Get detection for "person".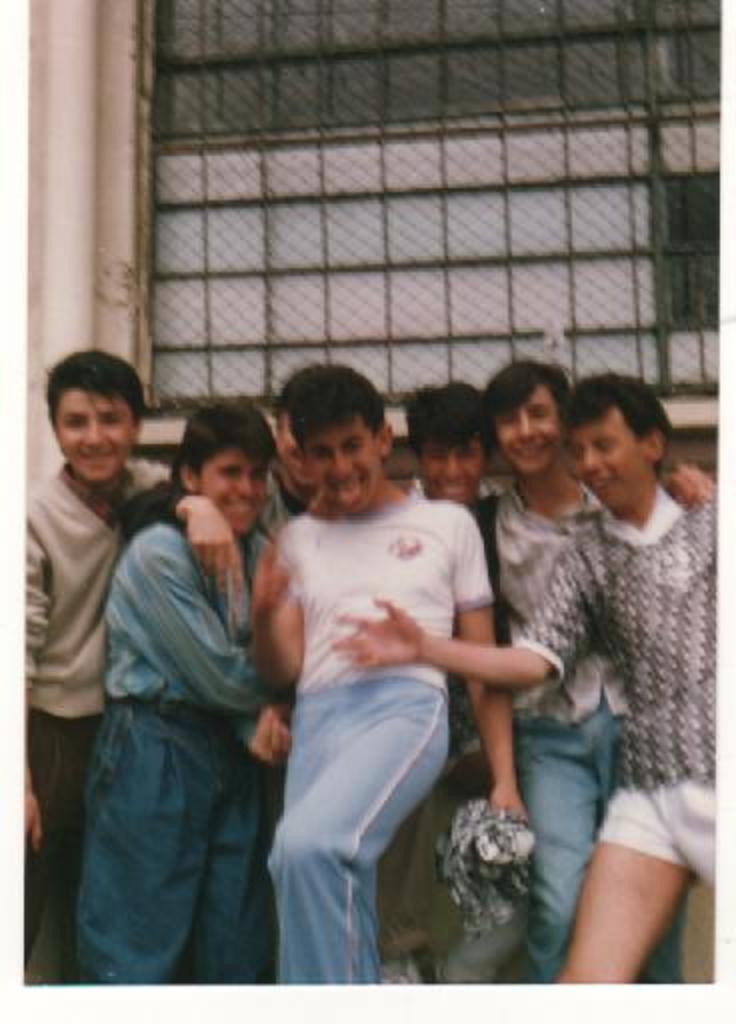
Detection: pyautogui.locateOnScreen(124, 390, 318, 988).
